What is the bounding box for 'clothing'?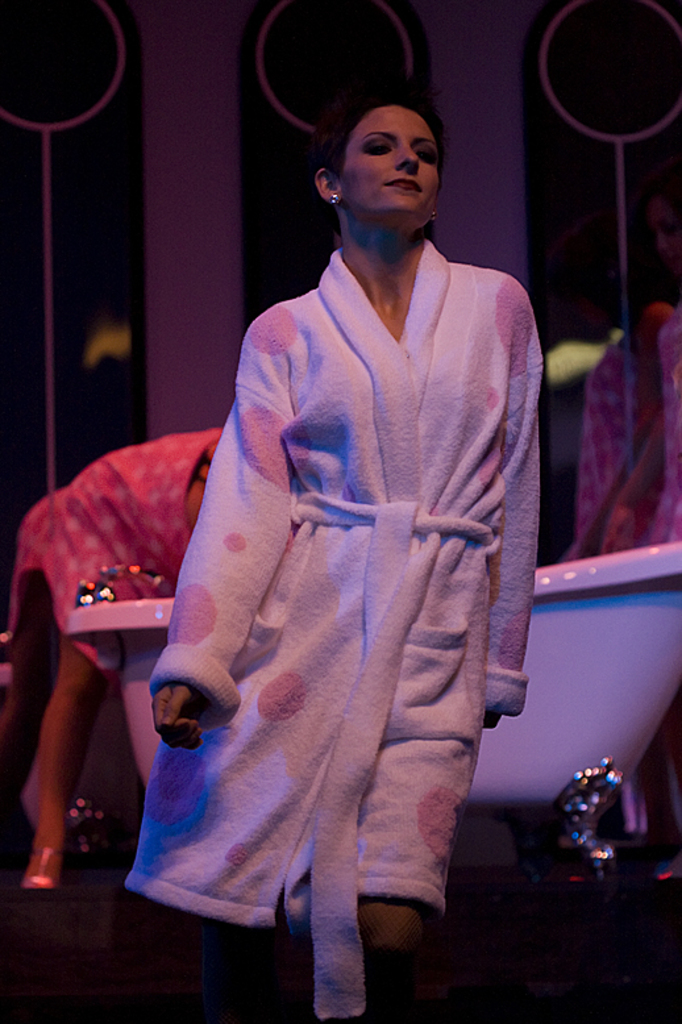
left=122, top=208, right=548, bottom=979.
